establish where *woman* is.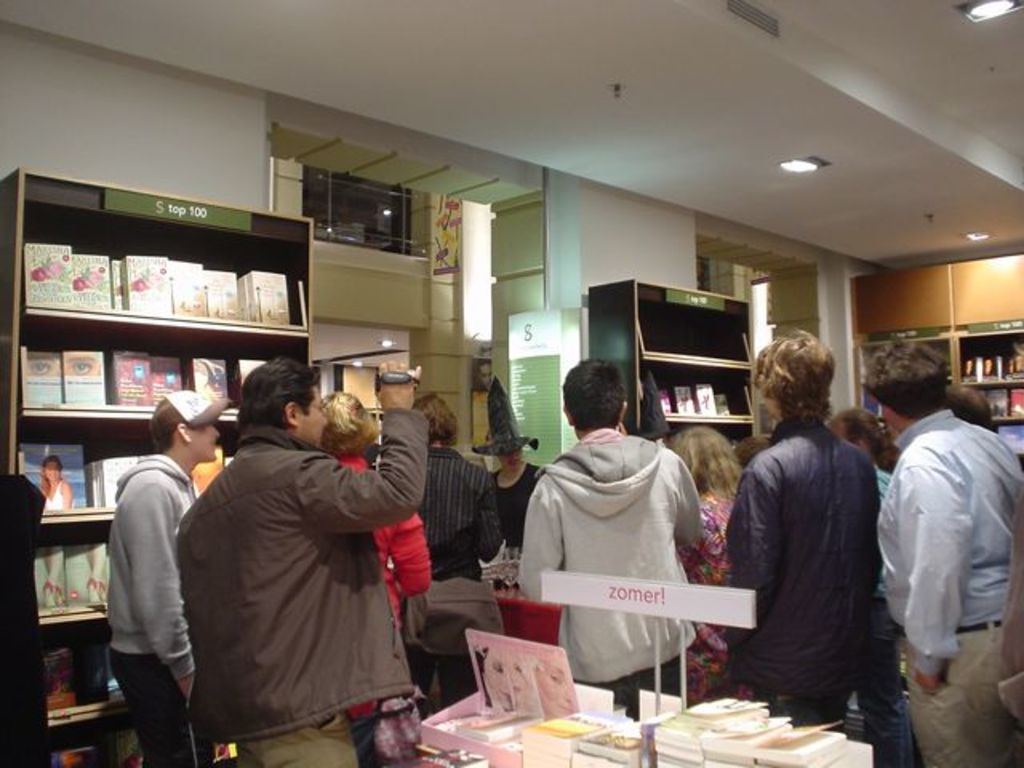
Established at {"x1": 669, "y1": 424, "x2": 744, "y2": 706}.
